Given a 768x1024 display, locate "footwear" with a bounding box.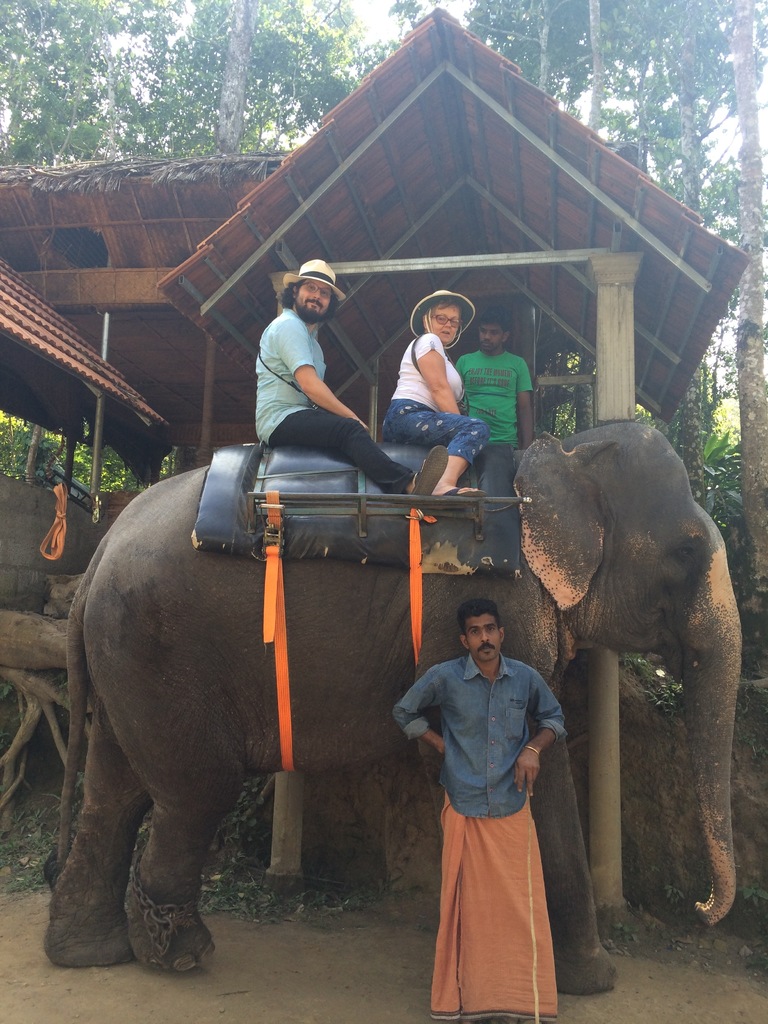
Located: Rect(447, 484, 489, 502).
